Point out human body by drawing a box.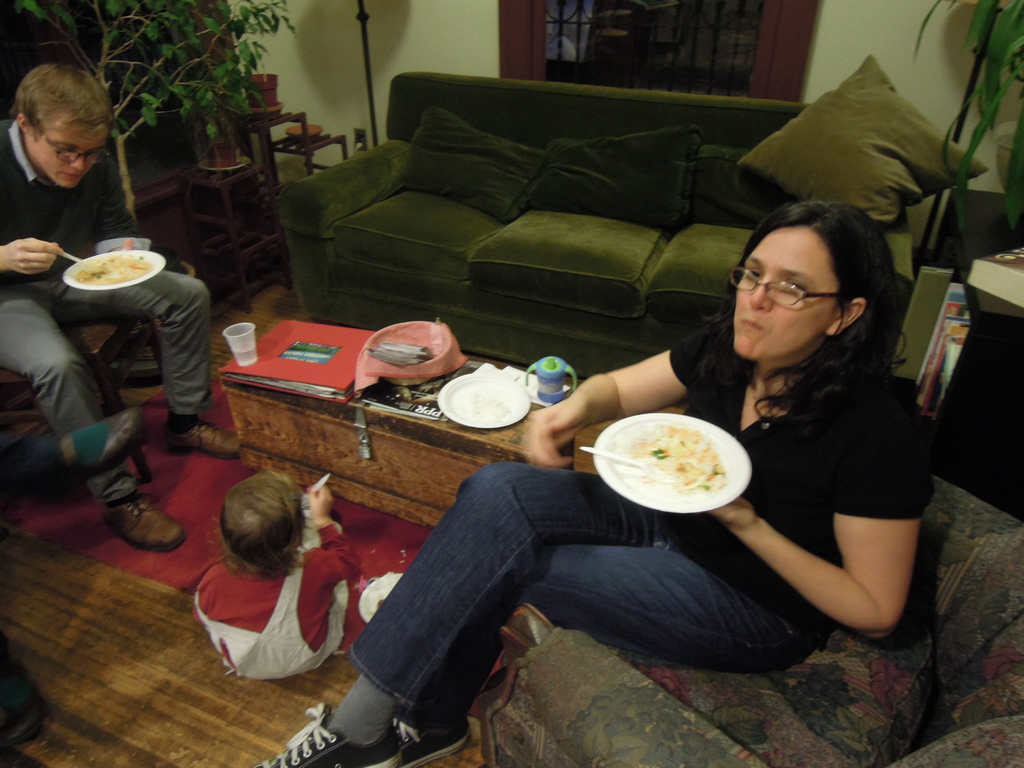
region(181, 483, 355, 717).
